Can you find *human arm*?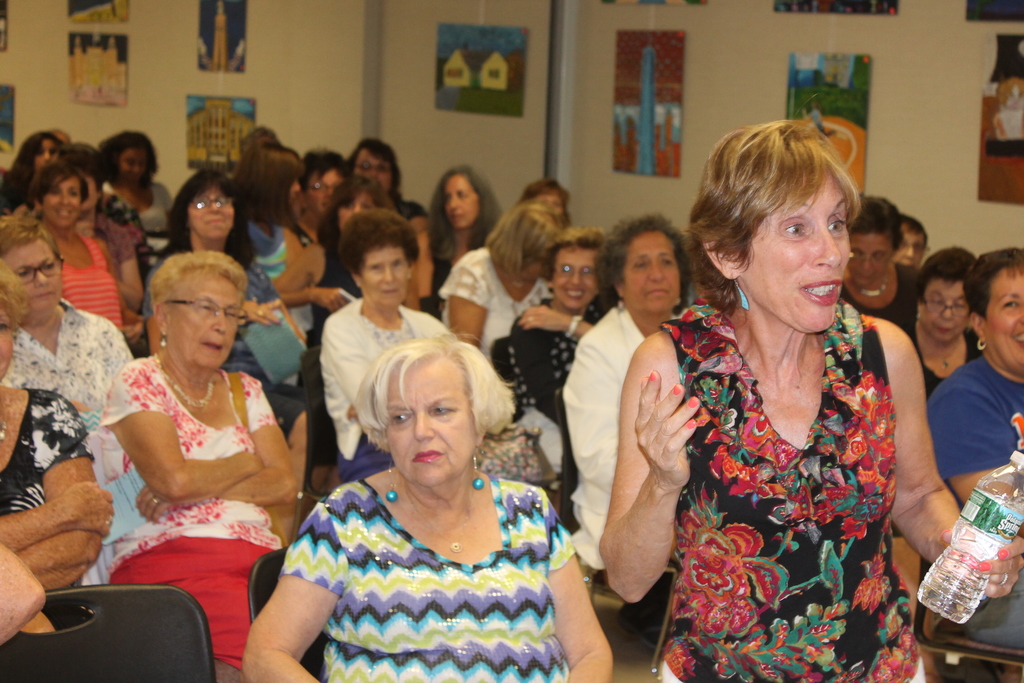
Yes, bounding box: rect(0, 552, 67, 635).
